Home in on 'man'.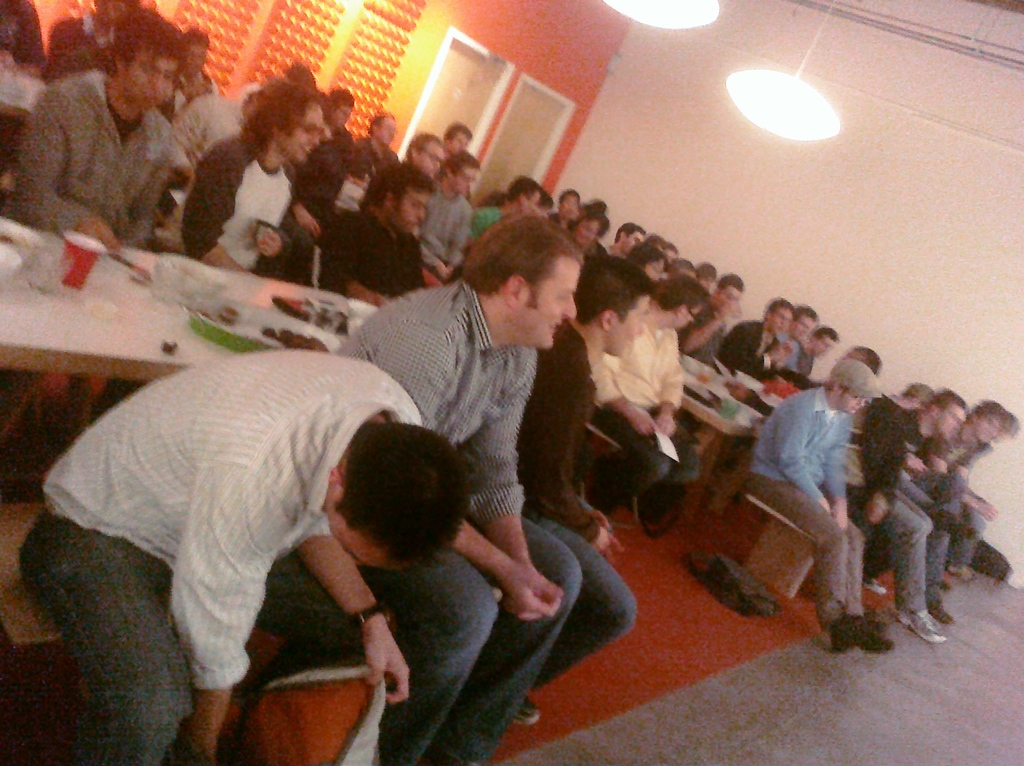
Homed in at locate(844, 341, 882, 377).
